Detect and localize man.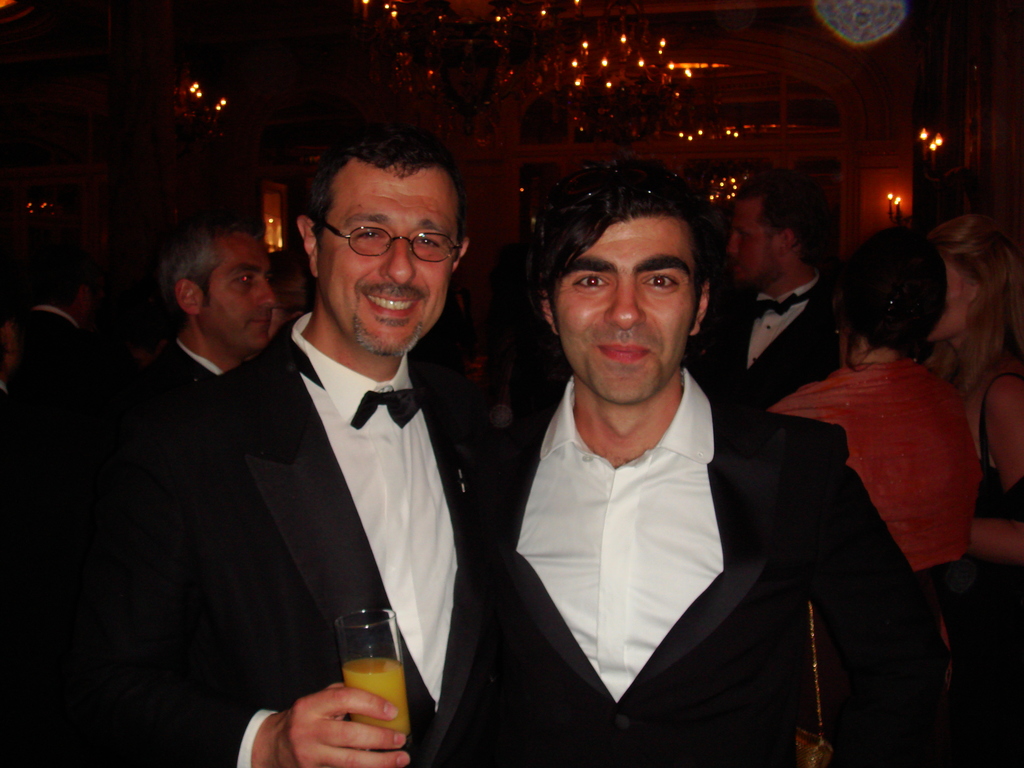
Localized at locate(47, 214, 273, 764).
